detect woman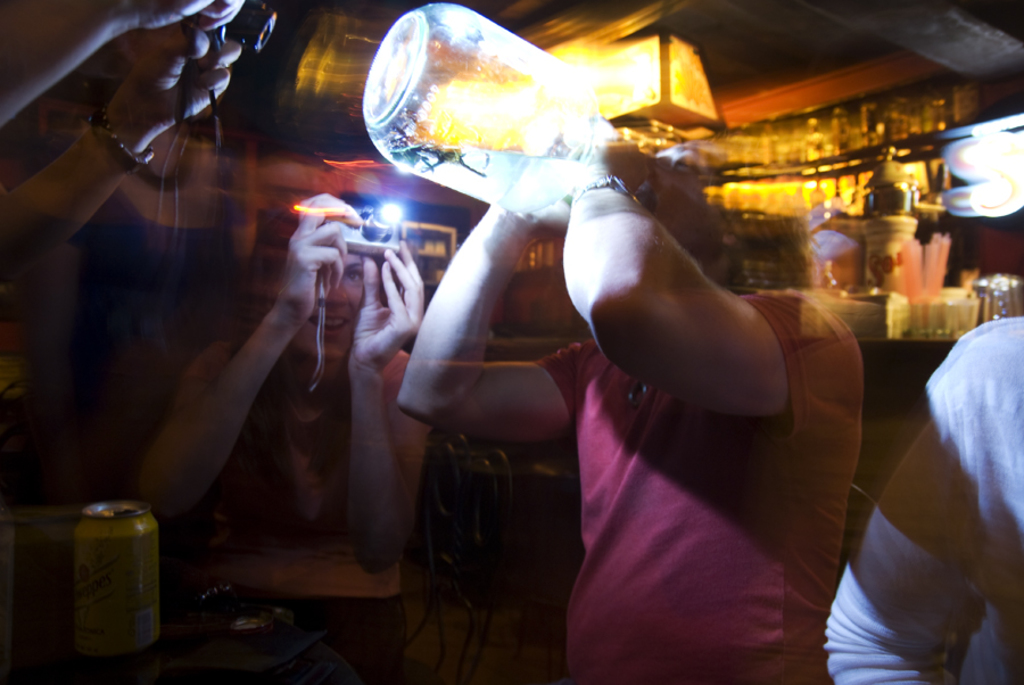
134:197:418:596
